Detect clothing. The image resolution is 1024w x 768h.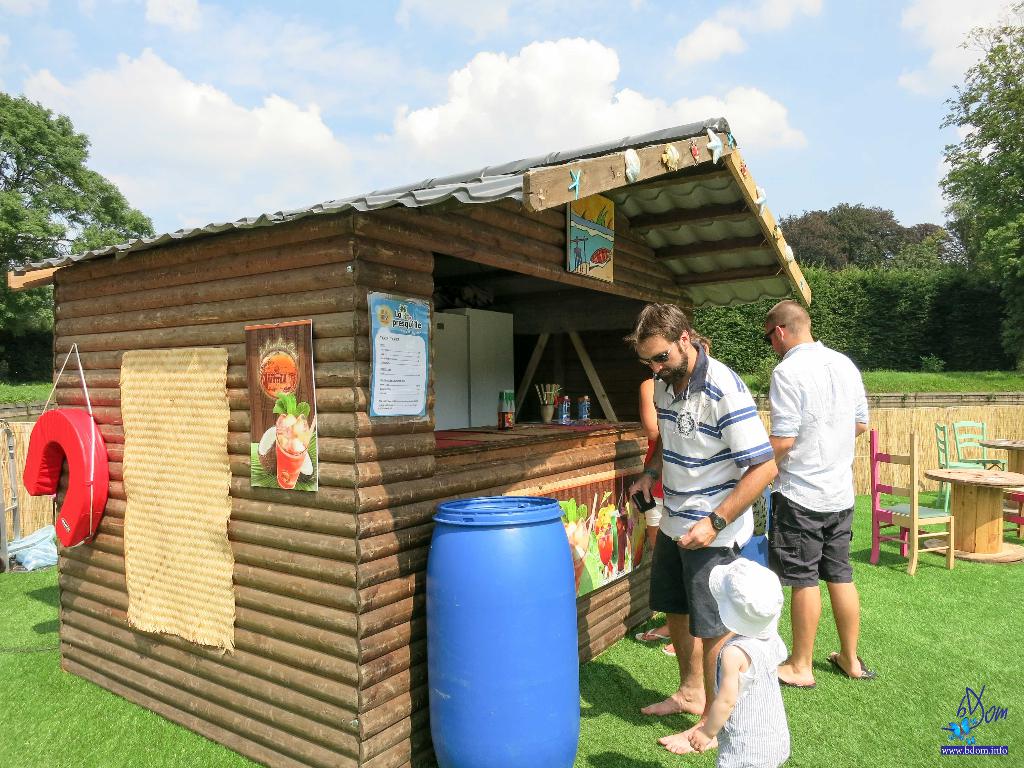
<region>713, 633, 791, 767</region>.
